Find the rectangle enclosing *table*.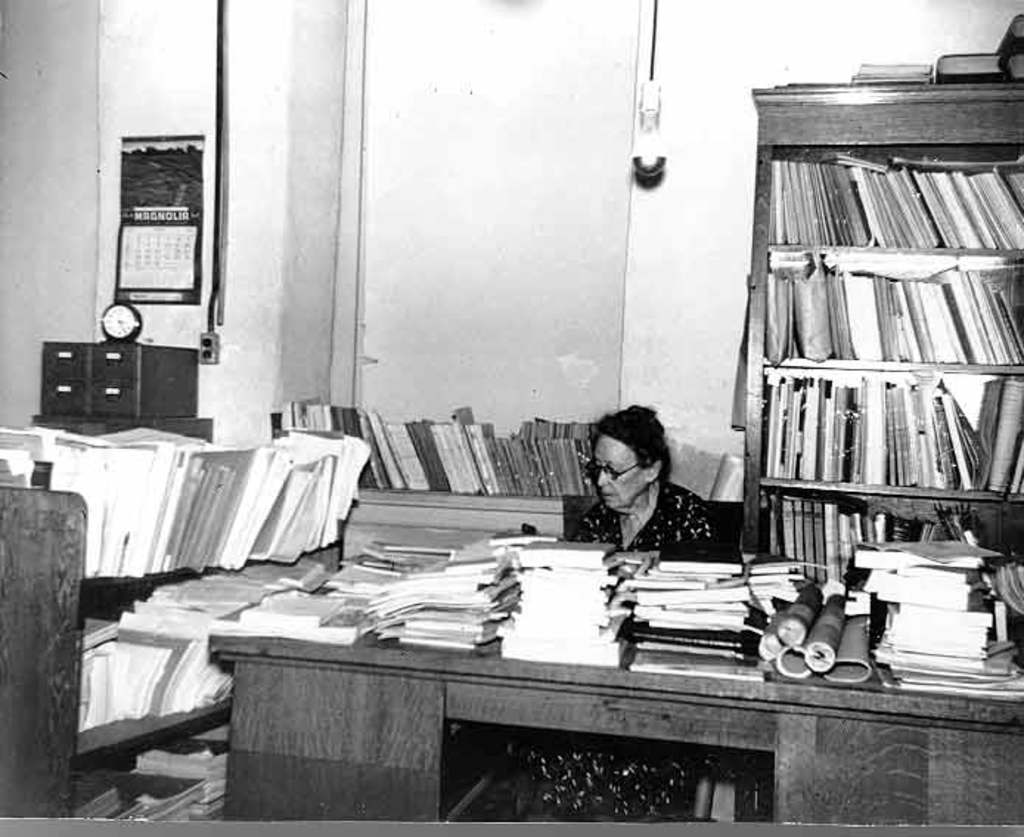
<bbox>189, 562, 965, 821</bbox>.
